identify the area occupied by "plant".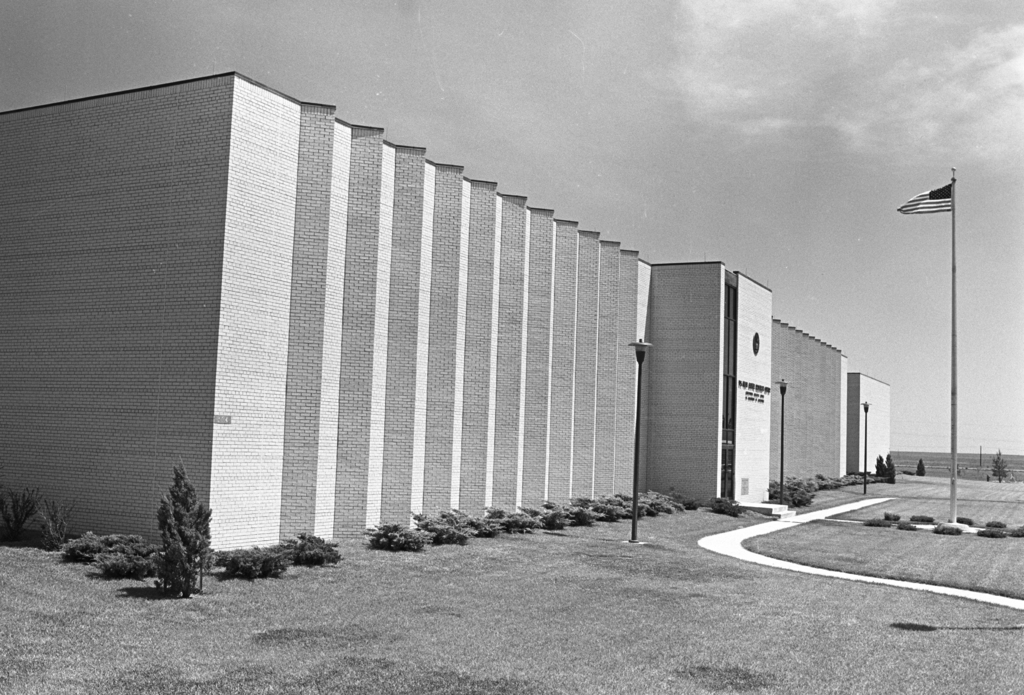
Area: rect(772, 463, 857, 509).
